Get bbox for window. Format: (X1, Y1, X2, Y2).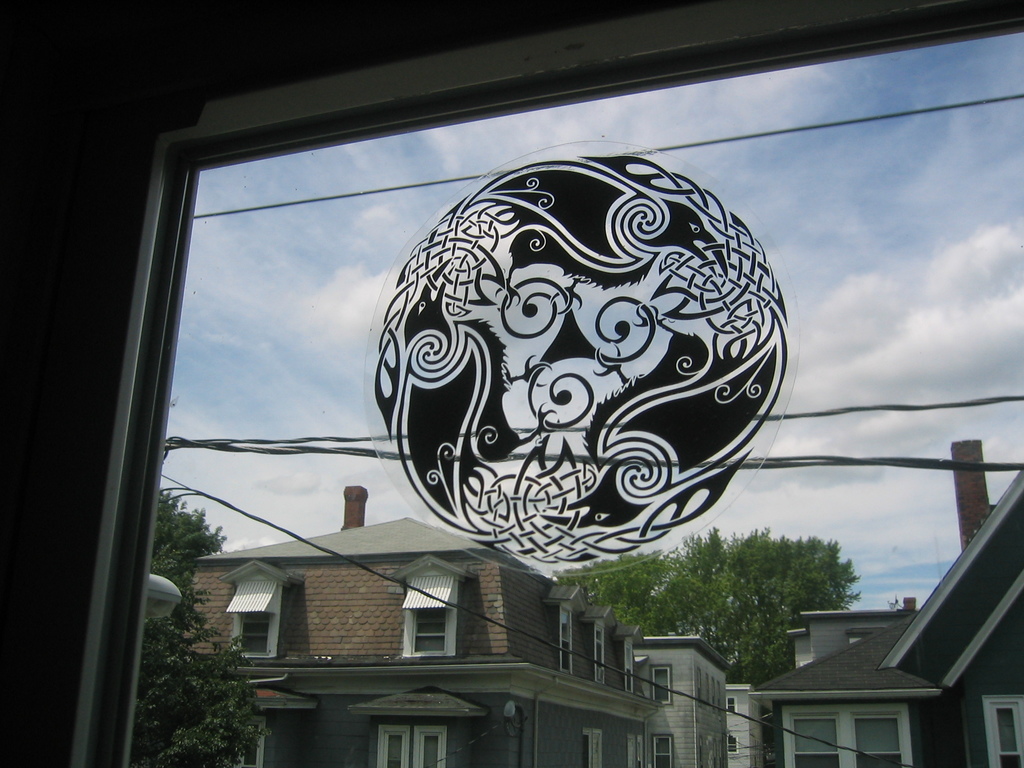
(381, 554, 479, 659).
